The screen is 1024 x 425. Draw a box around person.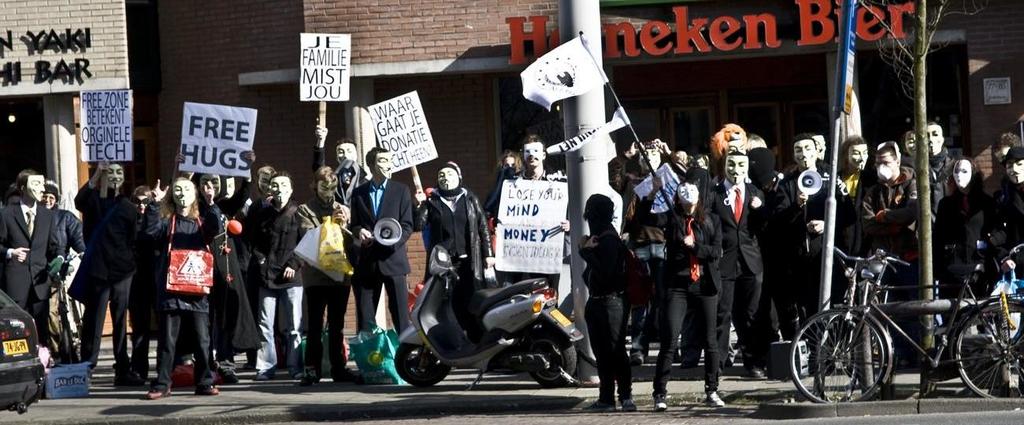
bbox(515, 138, 566, 183).
